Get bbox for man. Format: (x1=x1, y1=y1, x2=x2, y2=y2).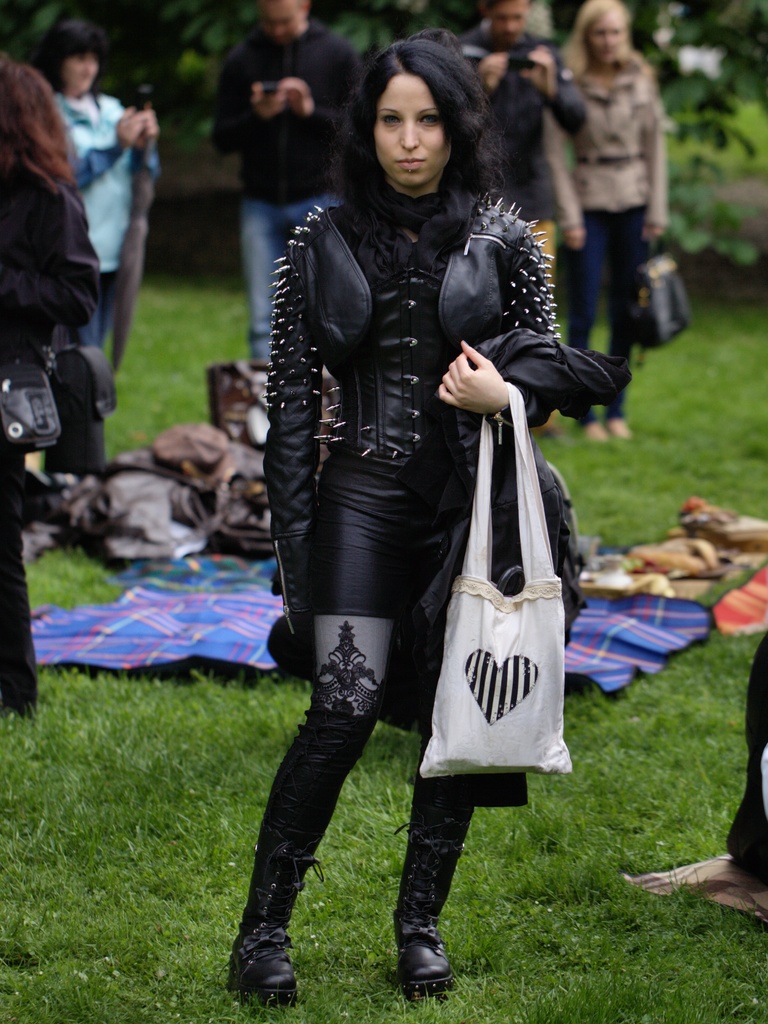
(x1=460, y1=0, x2=588, y2=311).
